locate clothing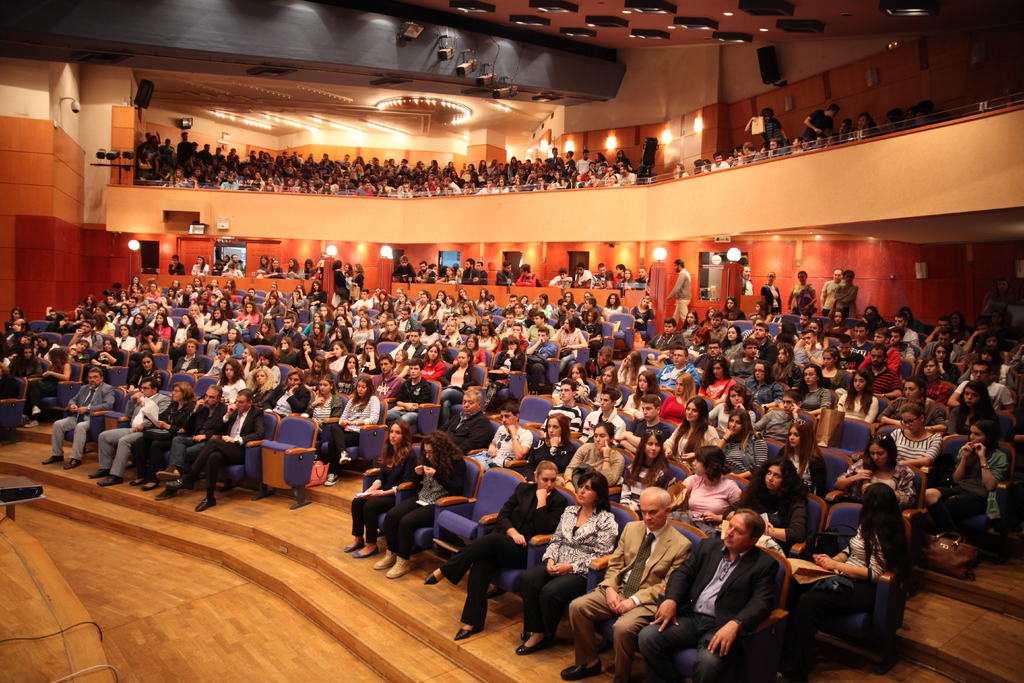
(555, 591, 648, 675)
